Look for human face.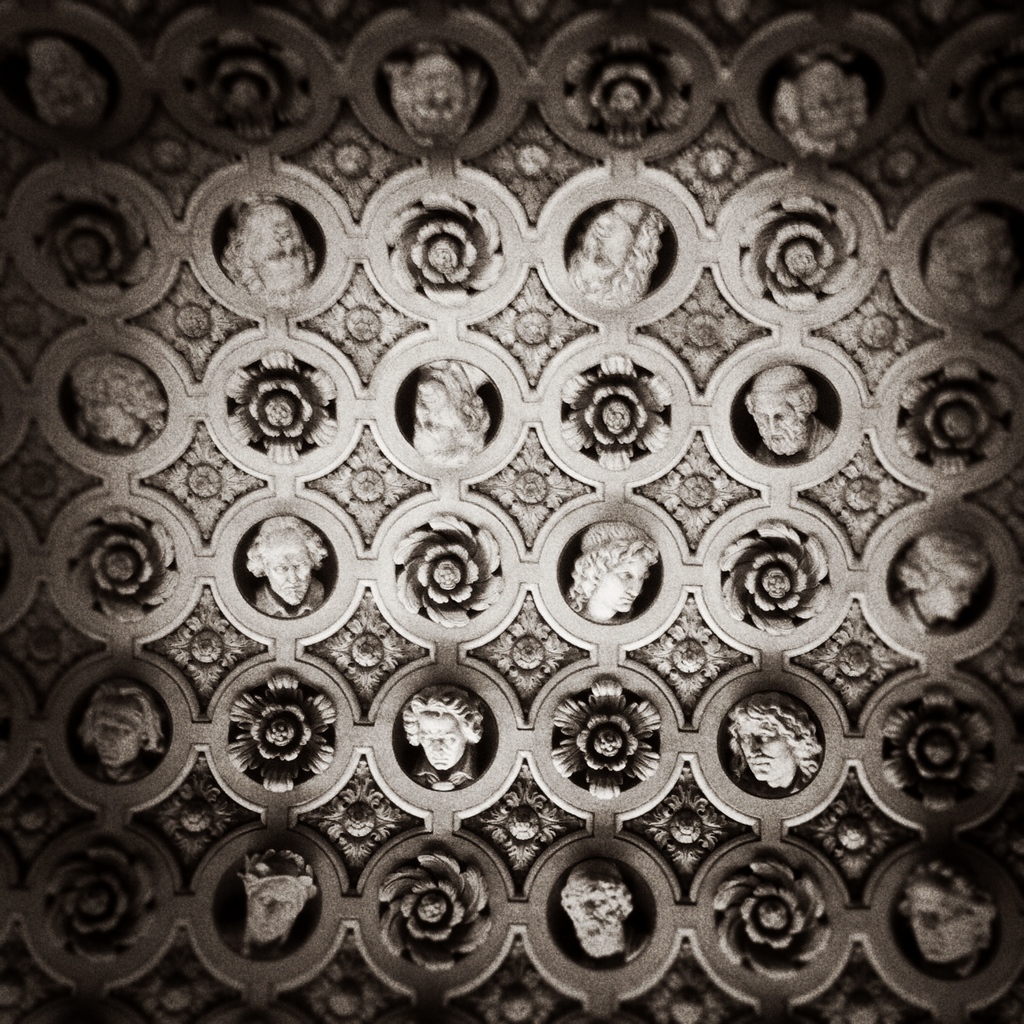
Found: box(573, 881, 620, 934).
